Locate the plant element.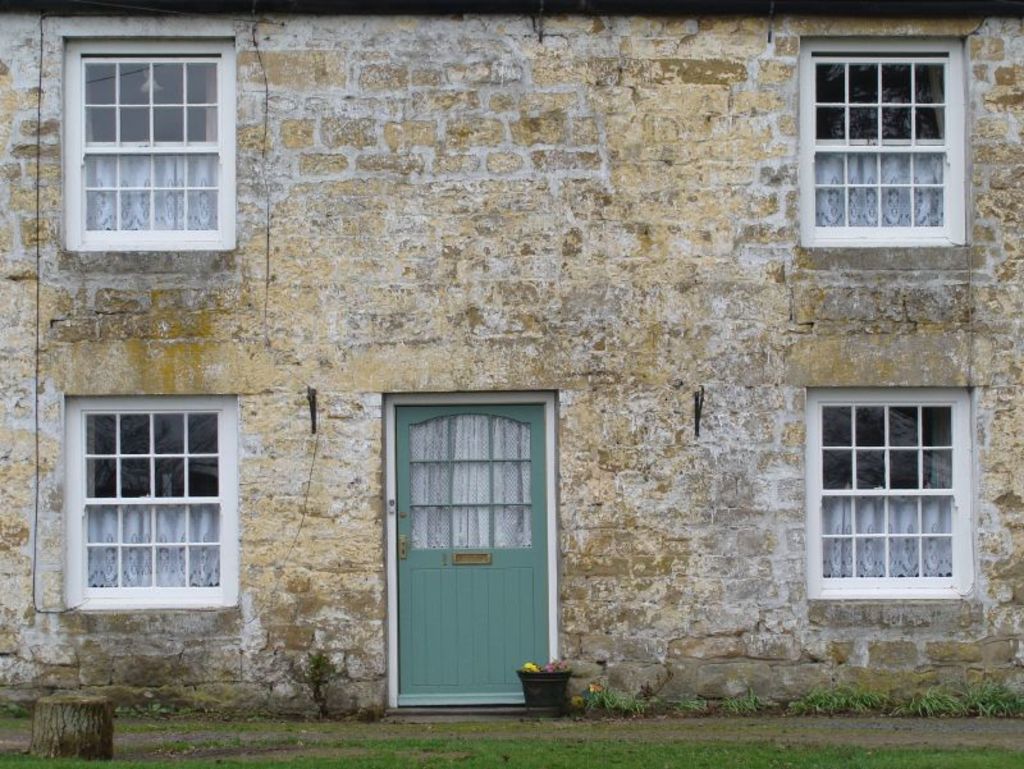
Element bbox: (617,690,655,715).
